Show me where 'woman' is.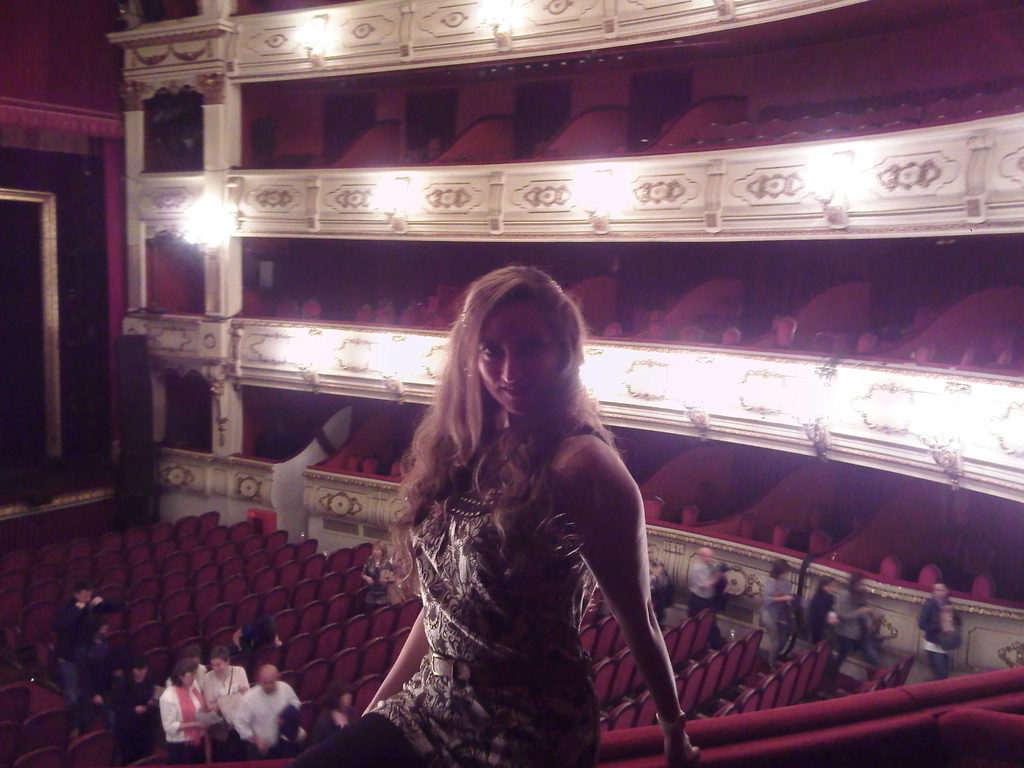
'woman' is at l=157, t=659, r=212, b=765.
